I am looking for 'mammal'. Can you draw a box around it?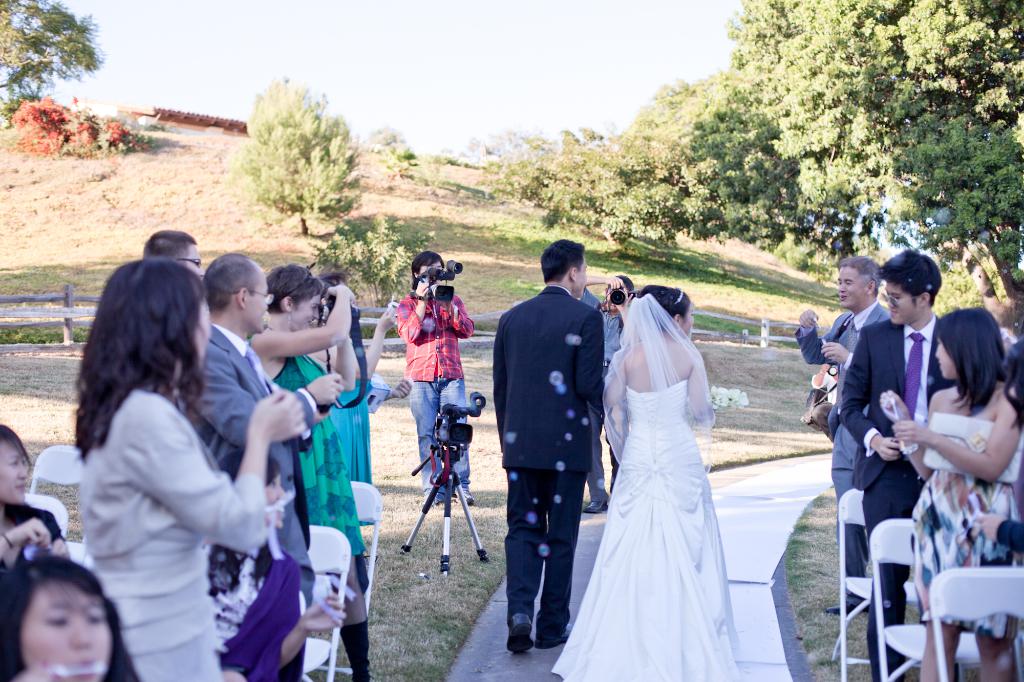
Sure, the bounding box is left=550, top=284, right=740, bottom=681.
